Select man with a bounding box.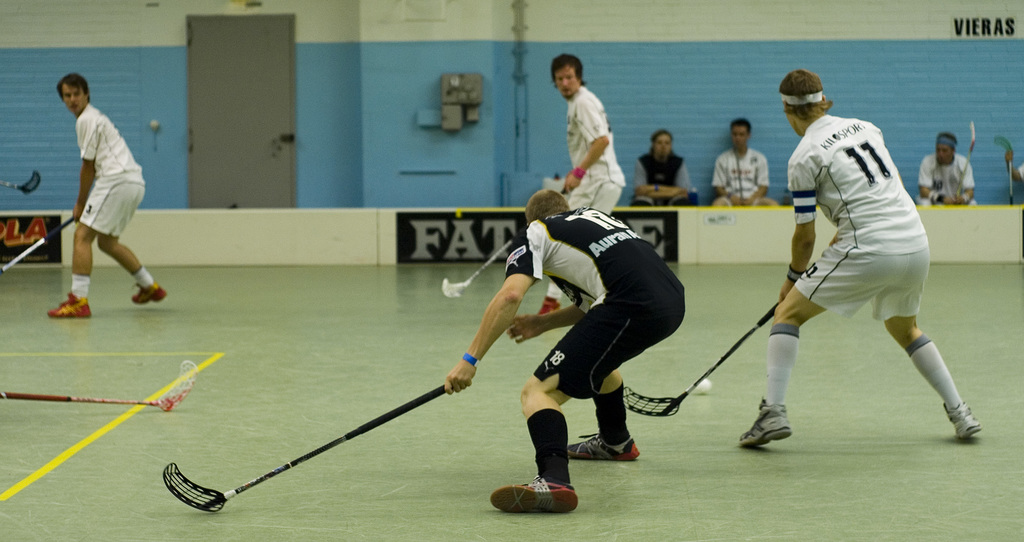
[632, 129, 700, 209].
